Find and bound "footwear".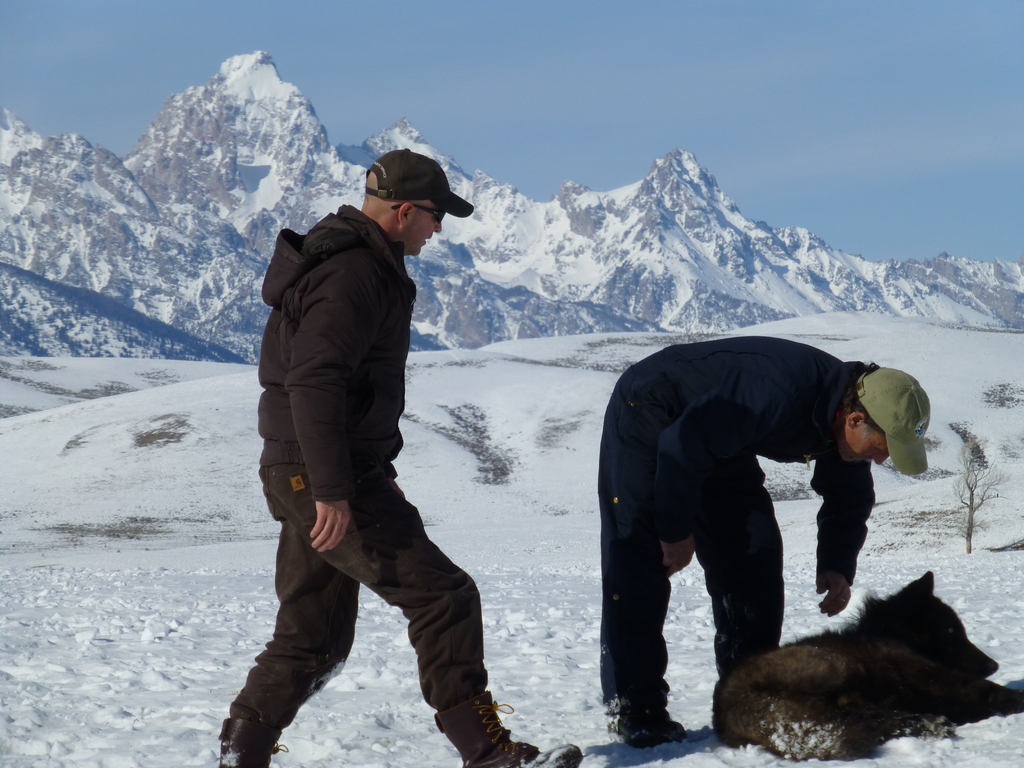
Bound: [605,705,686,752].
